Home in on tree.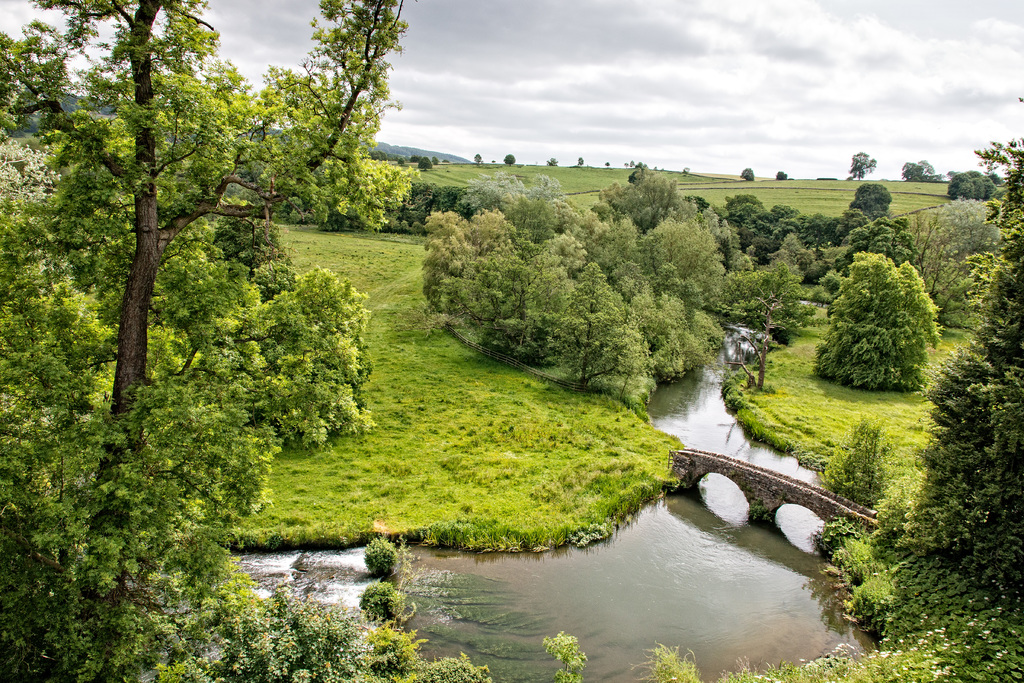
Homed in at locate(827, 229, 948, 403).
